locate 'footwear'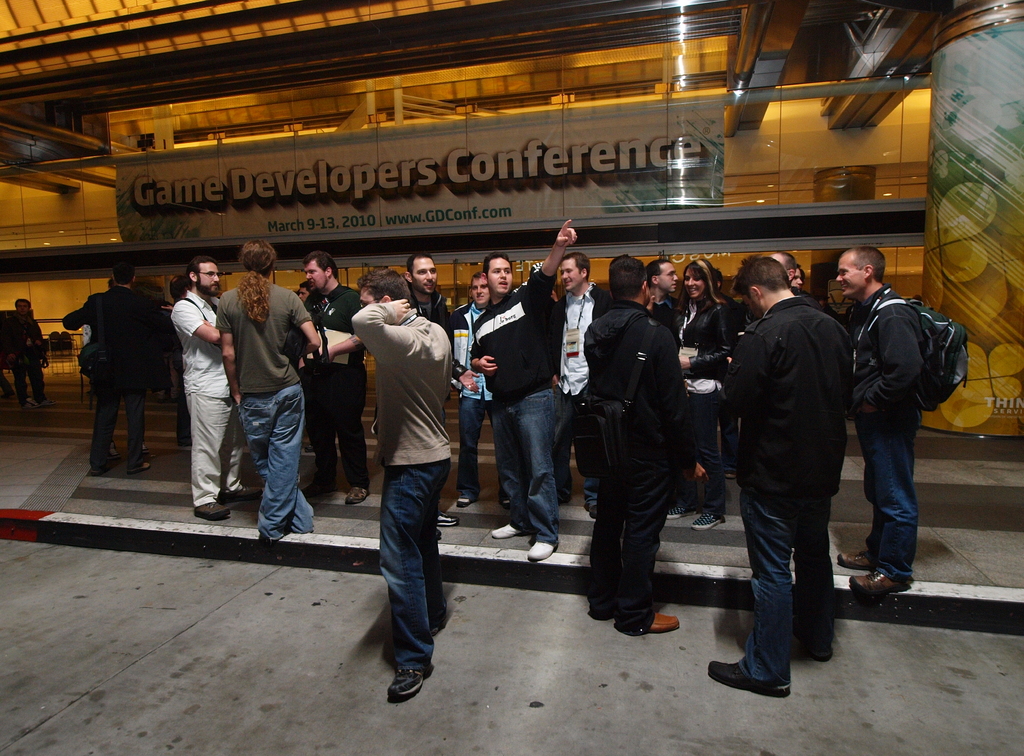
643,605,686,633
